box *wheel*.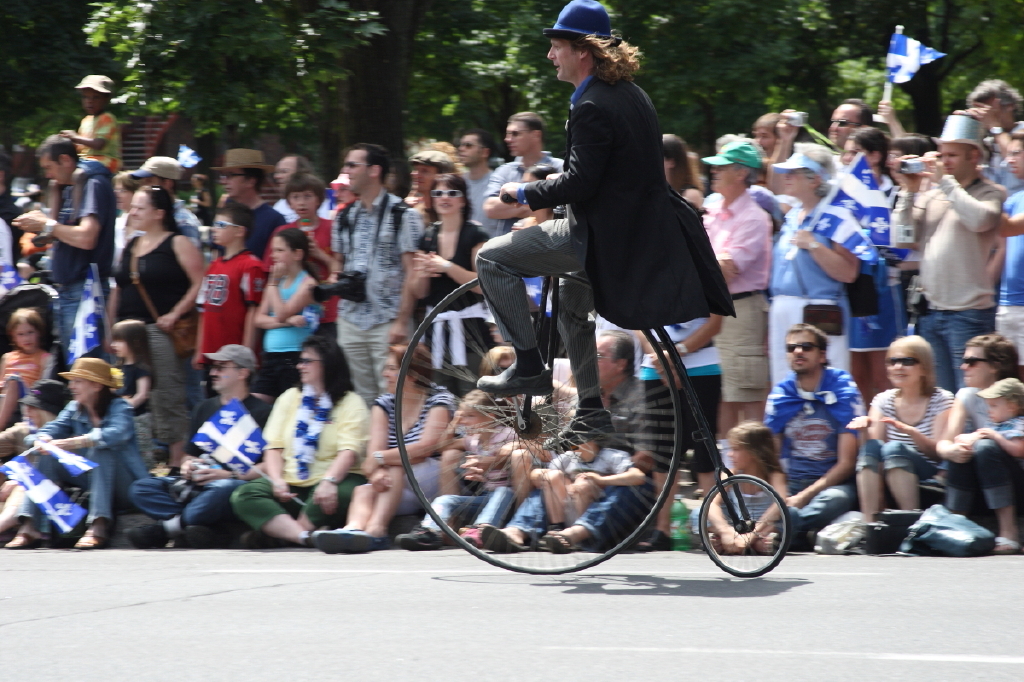
region(390, 273, 682, 574).
